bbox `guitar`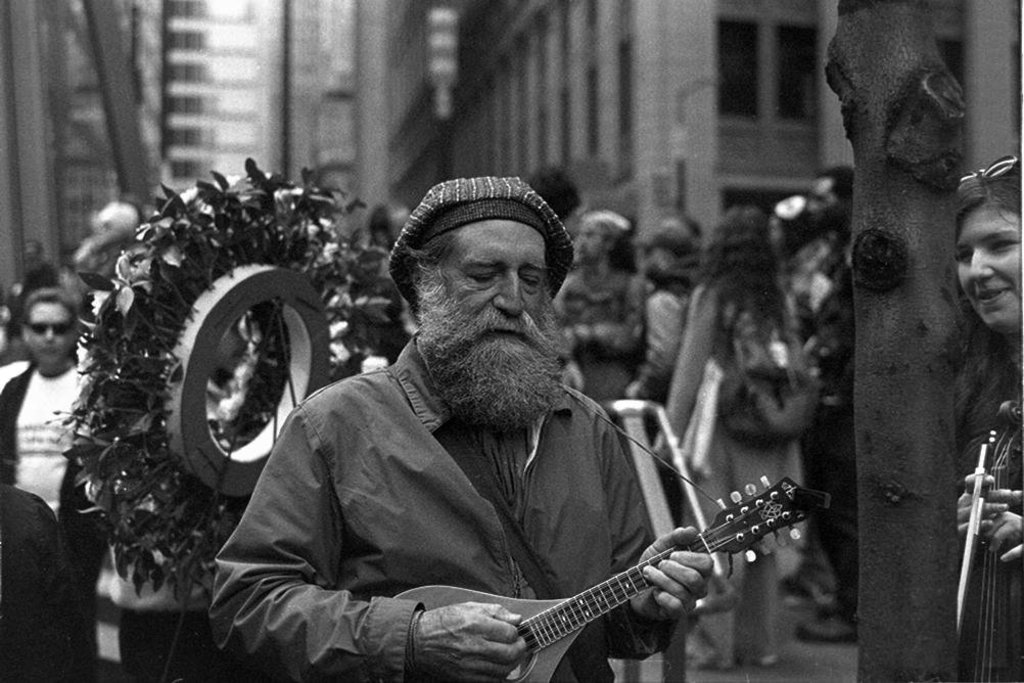
l=327, t=459, r=834, b=682
